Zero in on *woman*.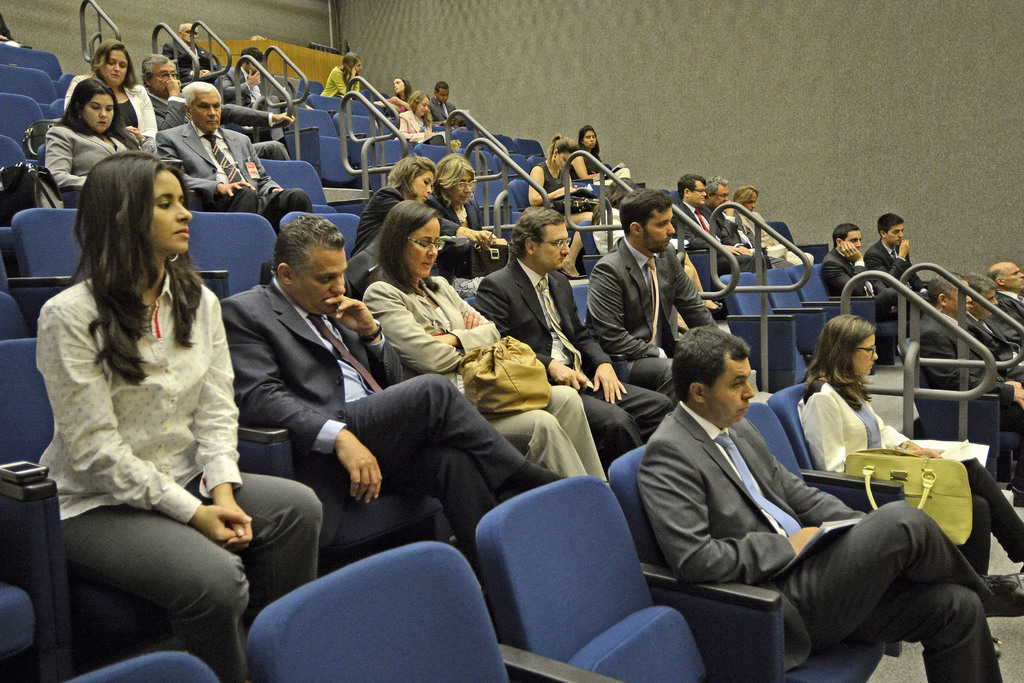
Zeroed in: (522,124,595,212).
